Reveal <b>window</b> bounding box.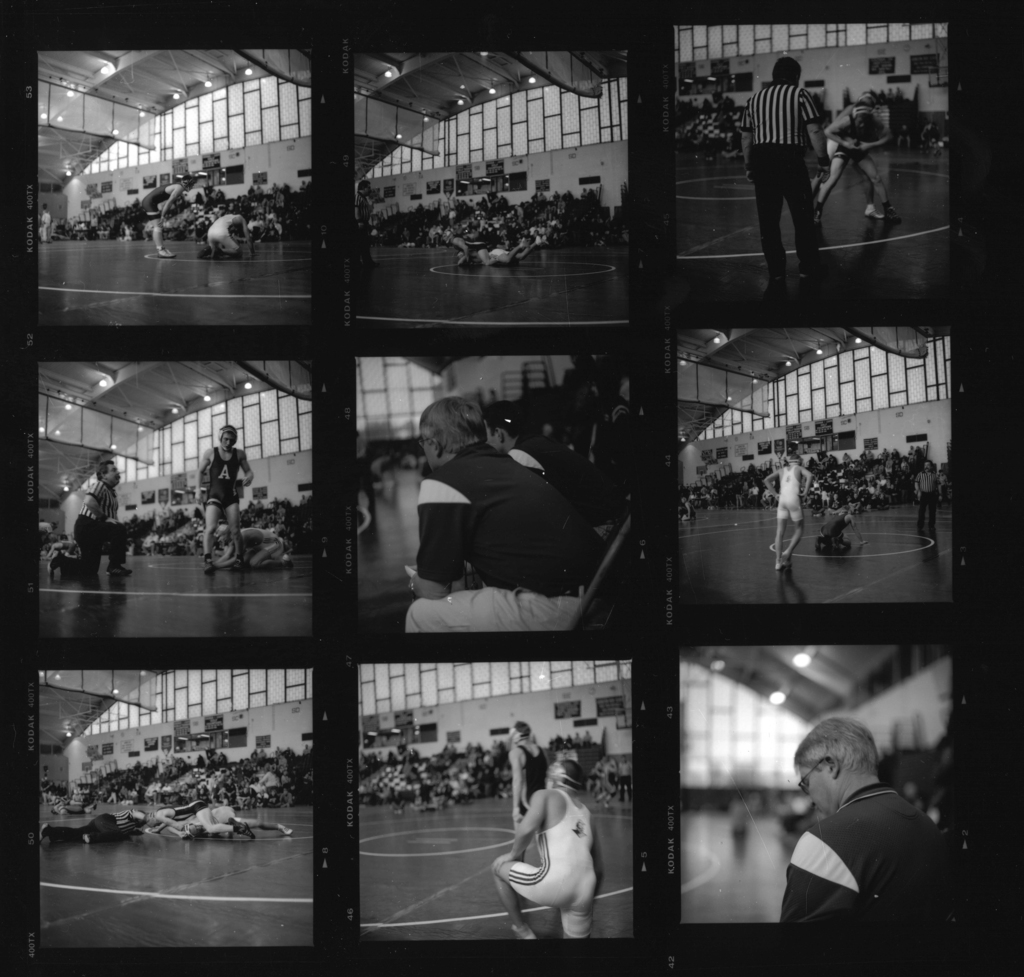
Revealed: pyautogui.locateOnScreen(58, 61, 317, 211).
